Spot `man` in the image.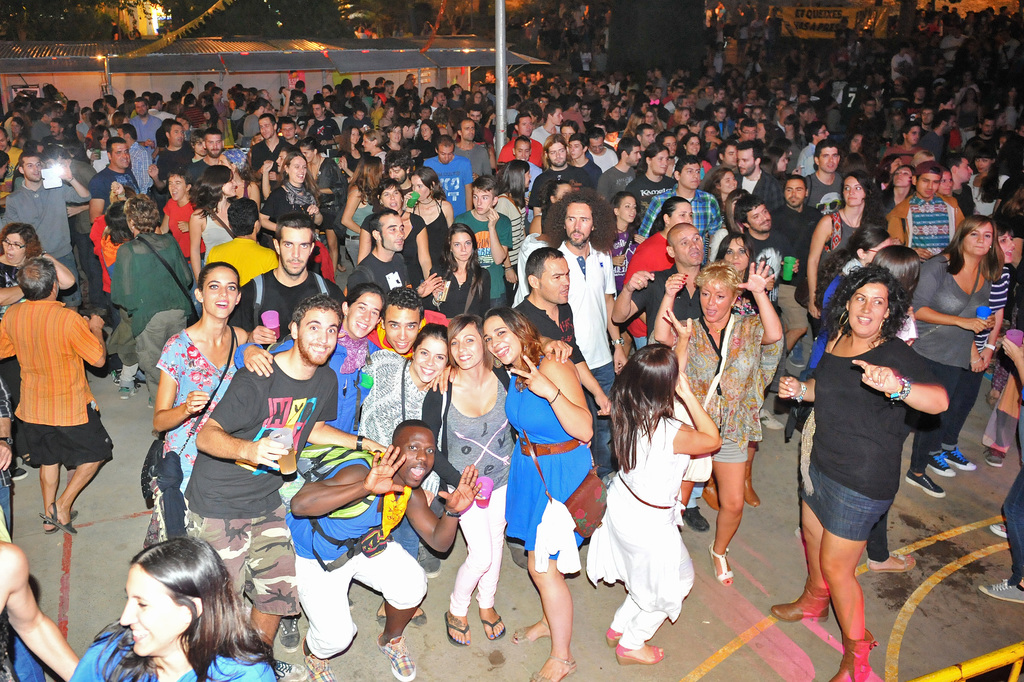
`man` found at l=283, t=423, r=483, b=681.
